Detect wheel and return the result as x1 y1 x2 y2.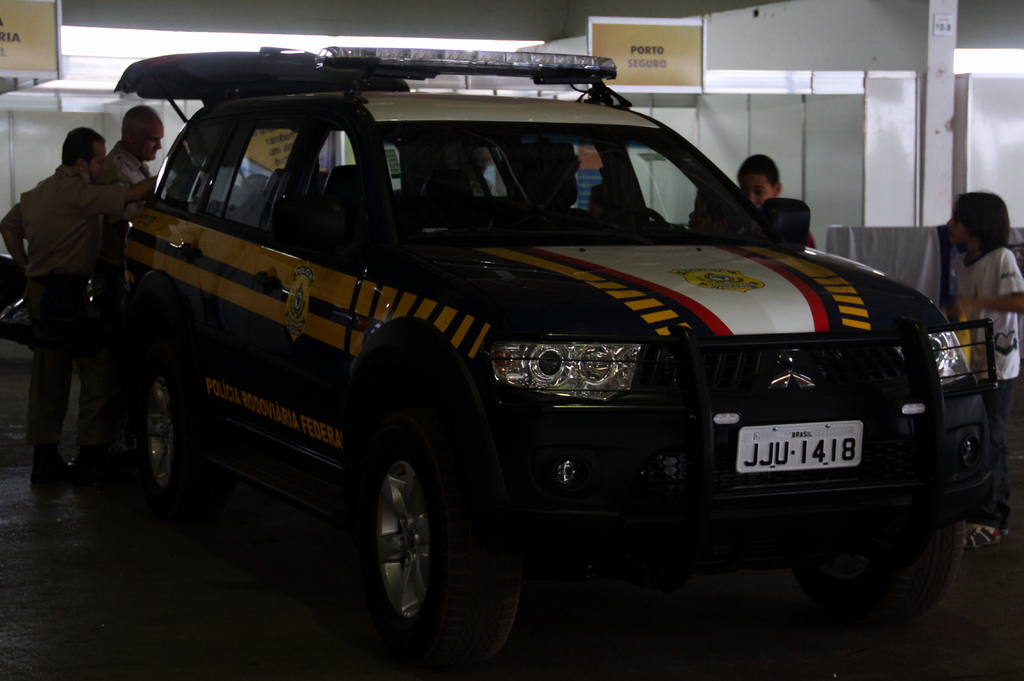
115 313 199 527.
